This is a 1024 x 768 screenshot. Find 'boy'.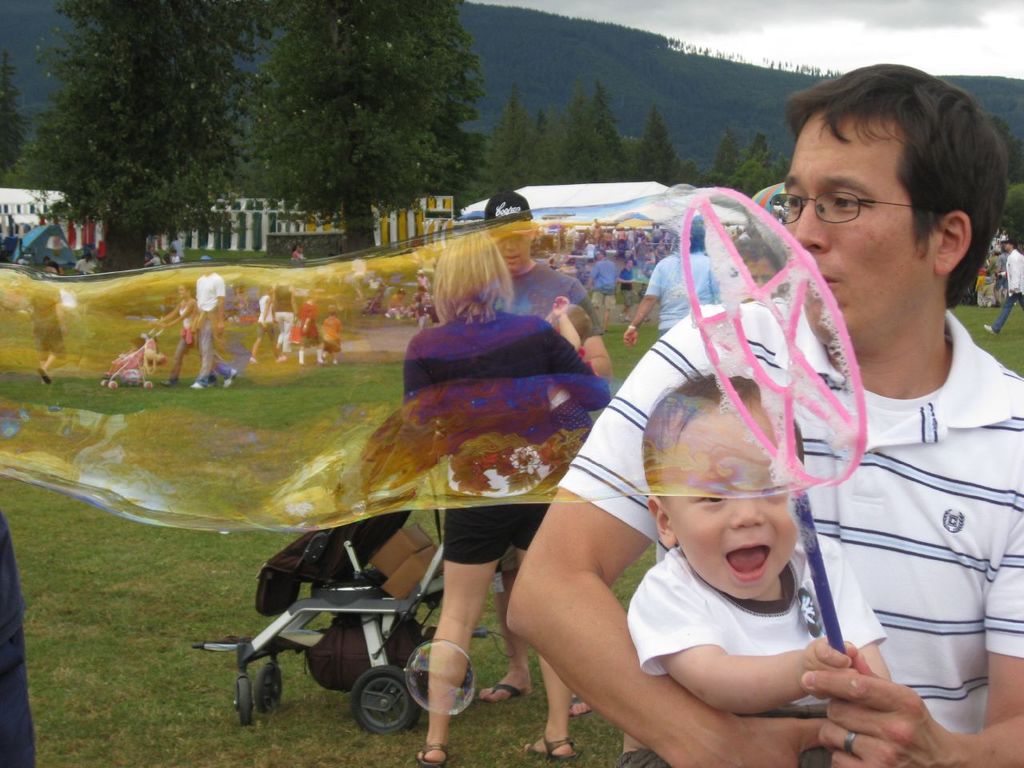
Bounding box: bbox=(324, 305, 344, 365).
